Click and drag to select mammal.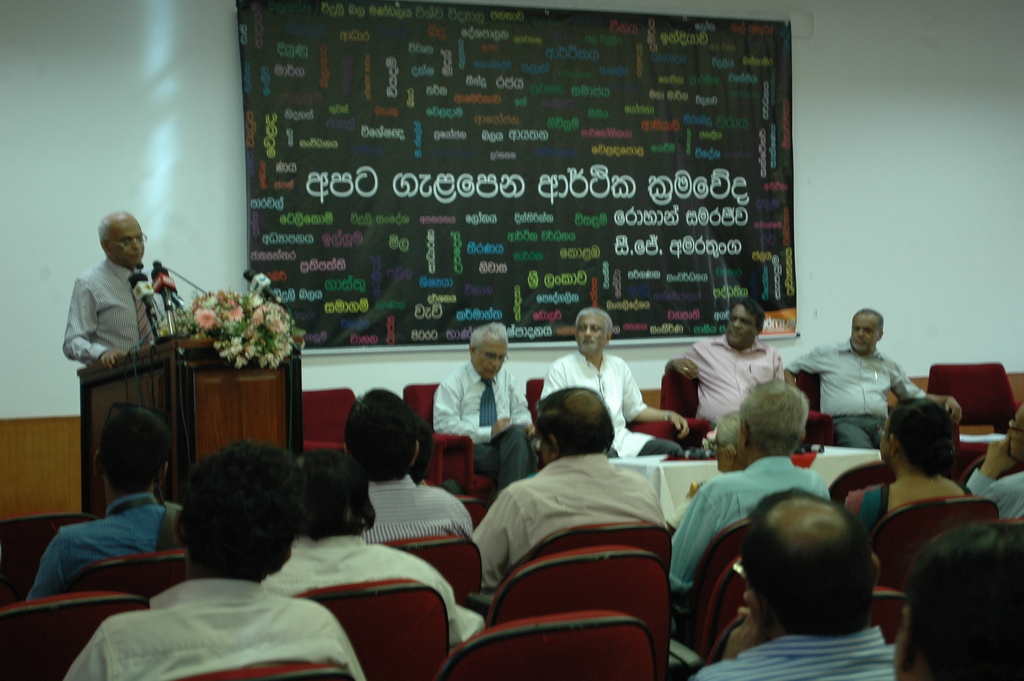
Selection: [left=340, top=382, right=473, bottom=540].
